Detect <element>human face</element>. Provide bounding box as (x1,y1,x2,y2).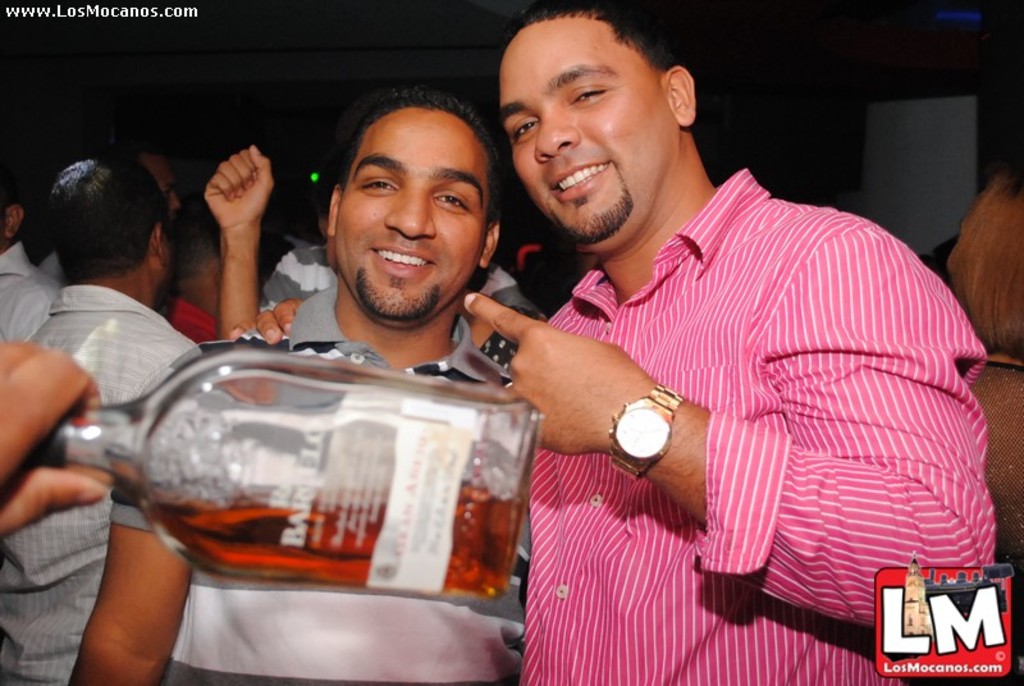
(328,97,494,320).
